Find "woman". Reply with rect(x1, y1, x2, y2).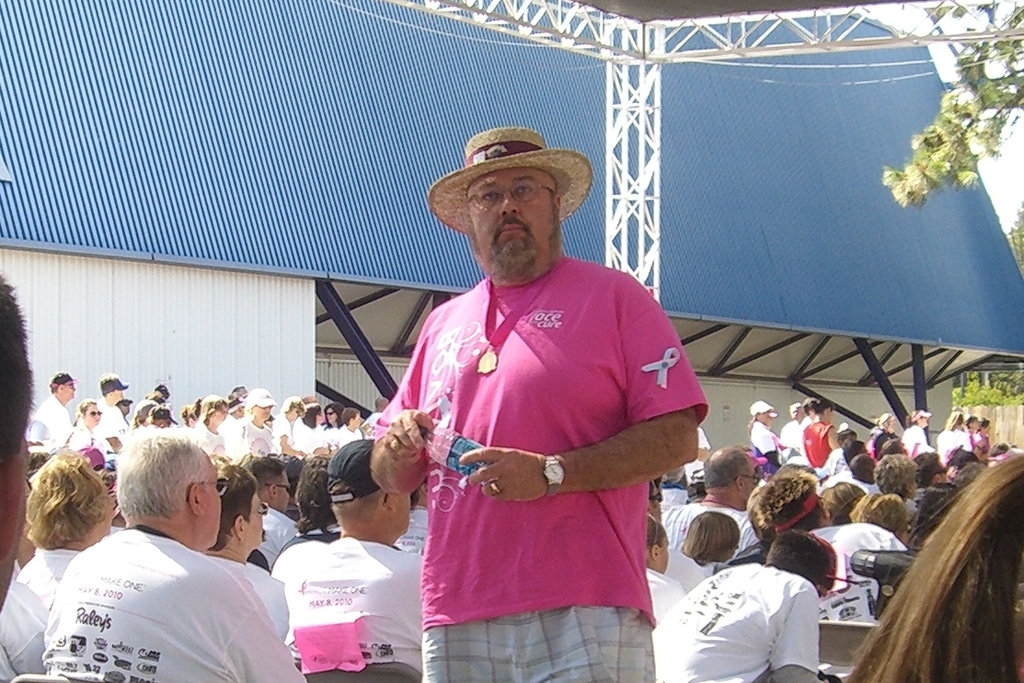
rect(897, 409, 929, 452).
